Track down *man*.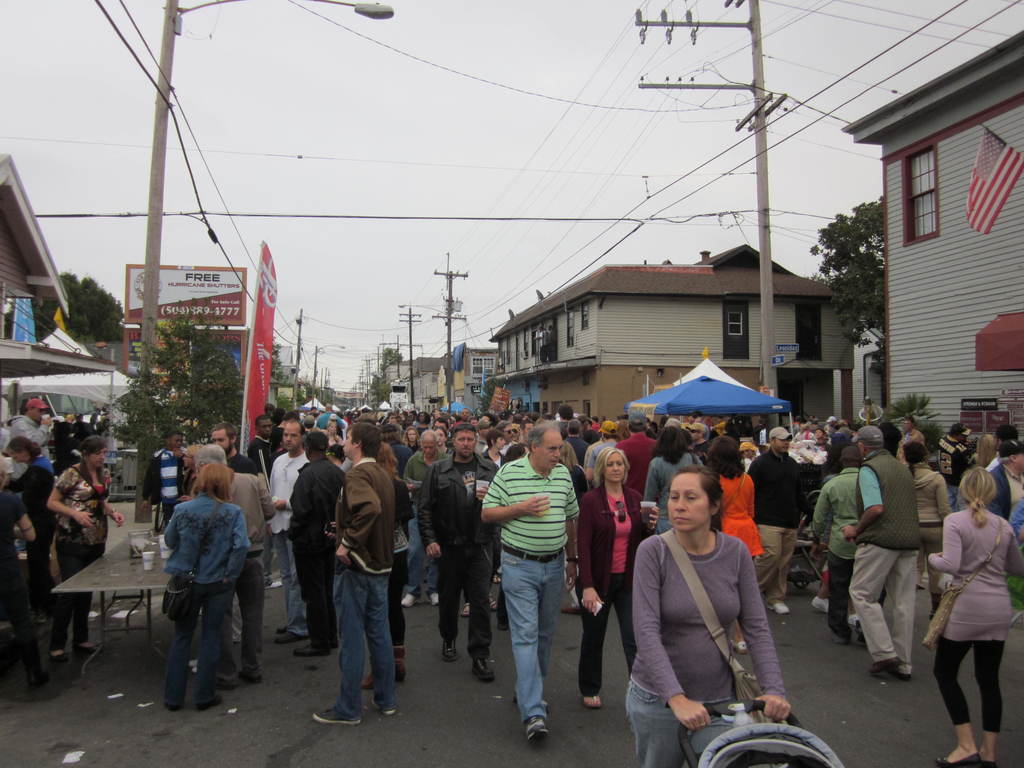
Tracked to {"left": 806, "top": 414, "right": 827, "bottom": 440}.
